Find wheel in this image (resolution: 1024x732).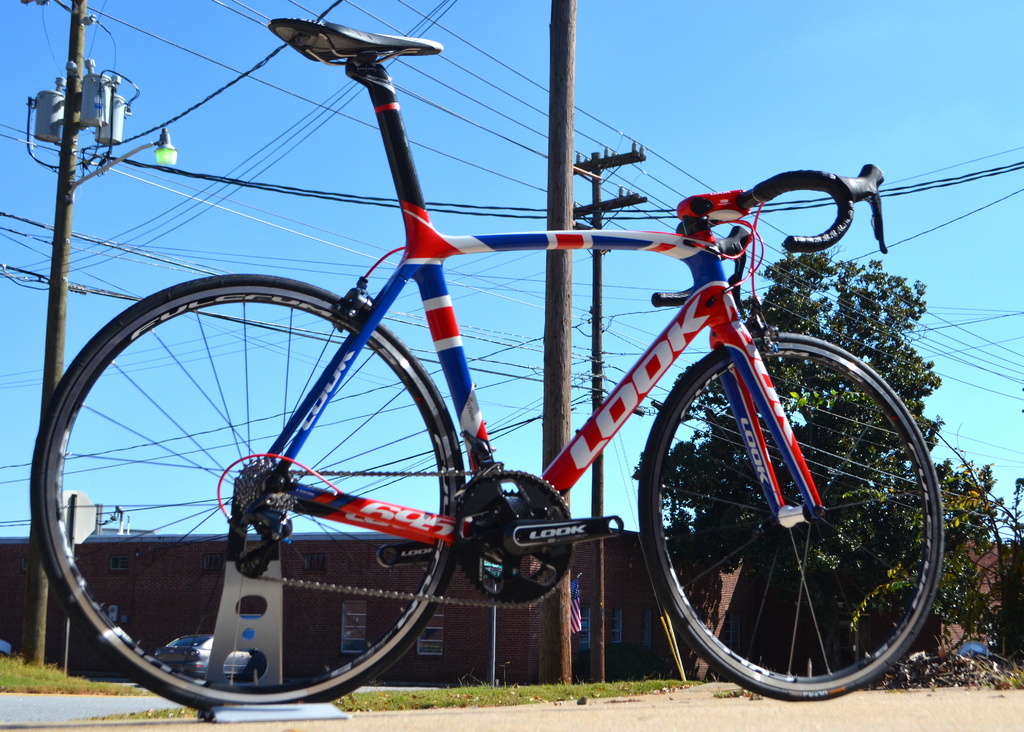
(641, 334, 945, 701).
